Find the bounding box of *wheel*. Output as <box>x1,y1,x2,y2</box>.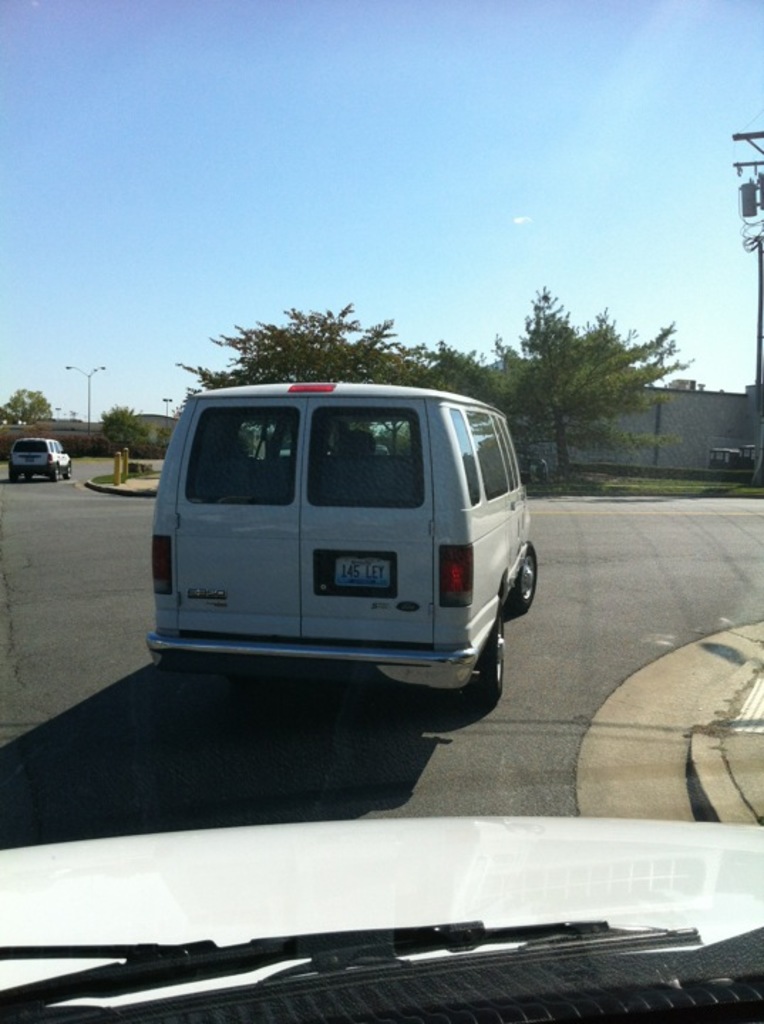
<box>458,594,516,697</box>.
